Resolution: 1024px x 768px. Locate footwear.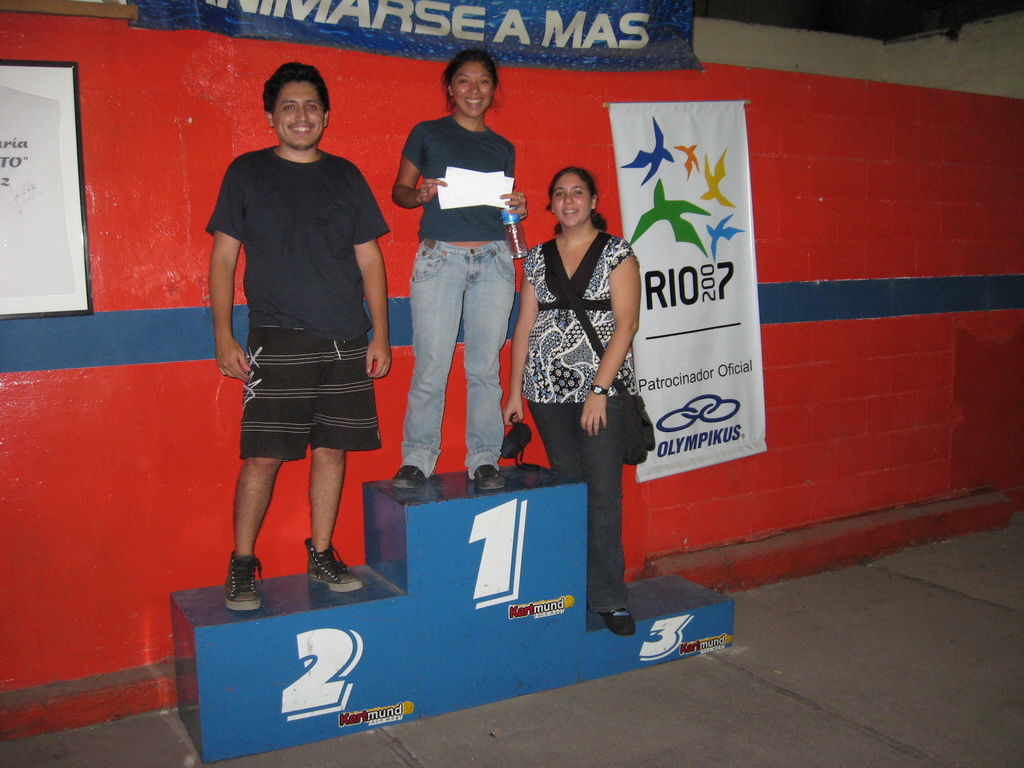
221, 548, 265, 612.
